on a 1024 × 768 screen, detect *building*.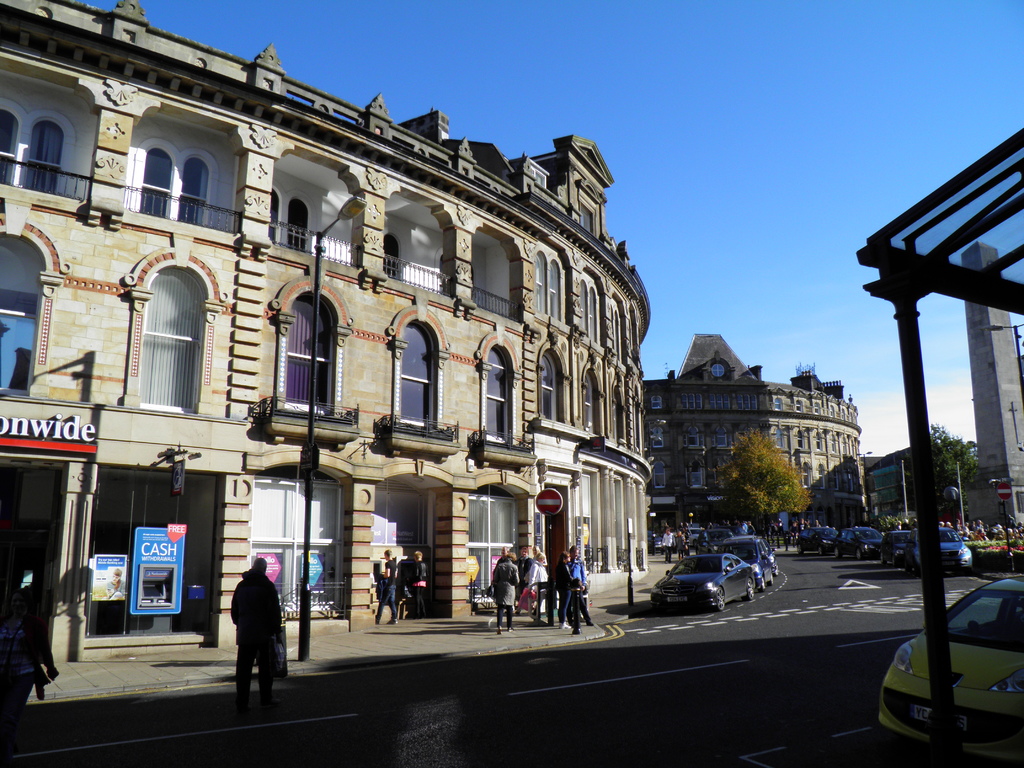
Rect(0, 0, 649, 664).
